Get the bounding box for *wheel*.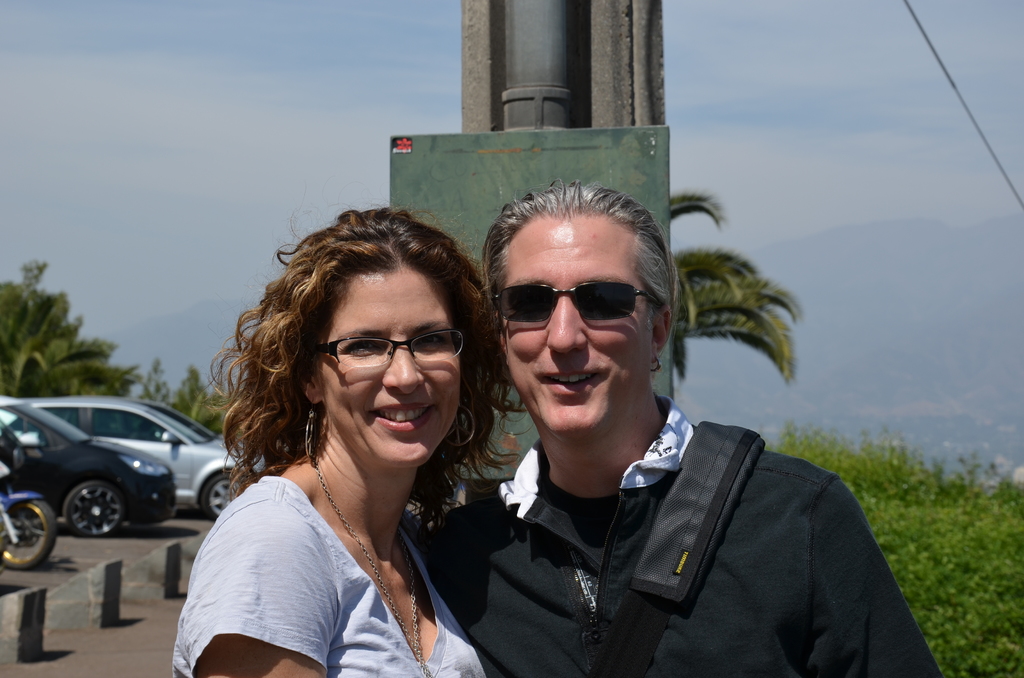
pyautogui.locateOnScreen(58, 479, 125, 549).
